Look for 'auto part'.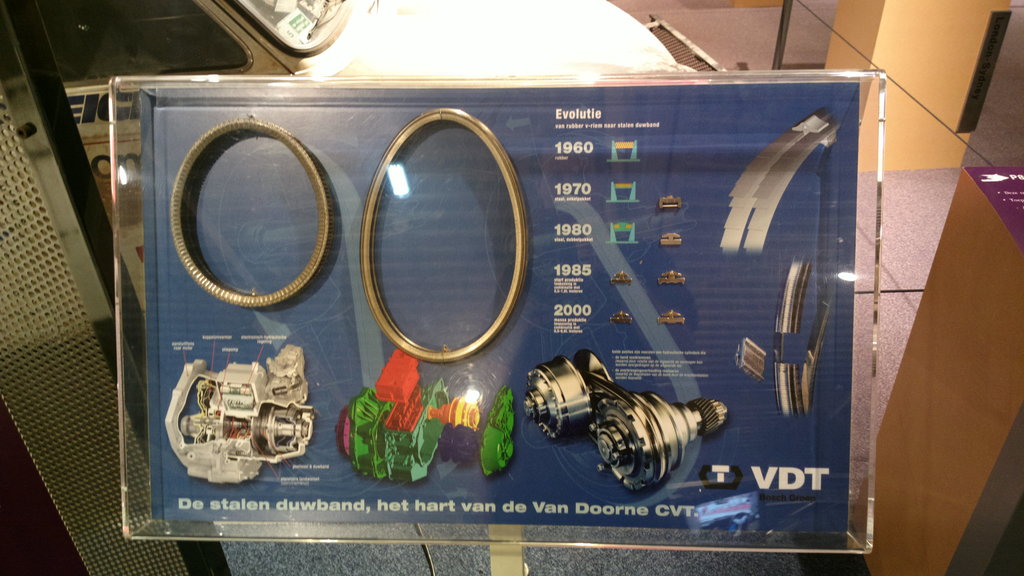
Found: locate(611, 310, 636, 329).
